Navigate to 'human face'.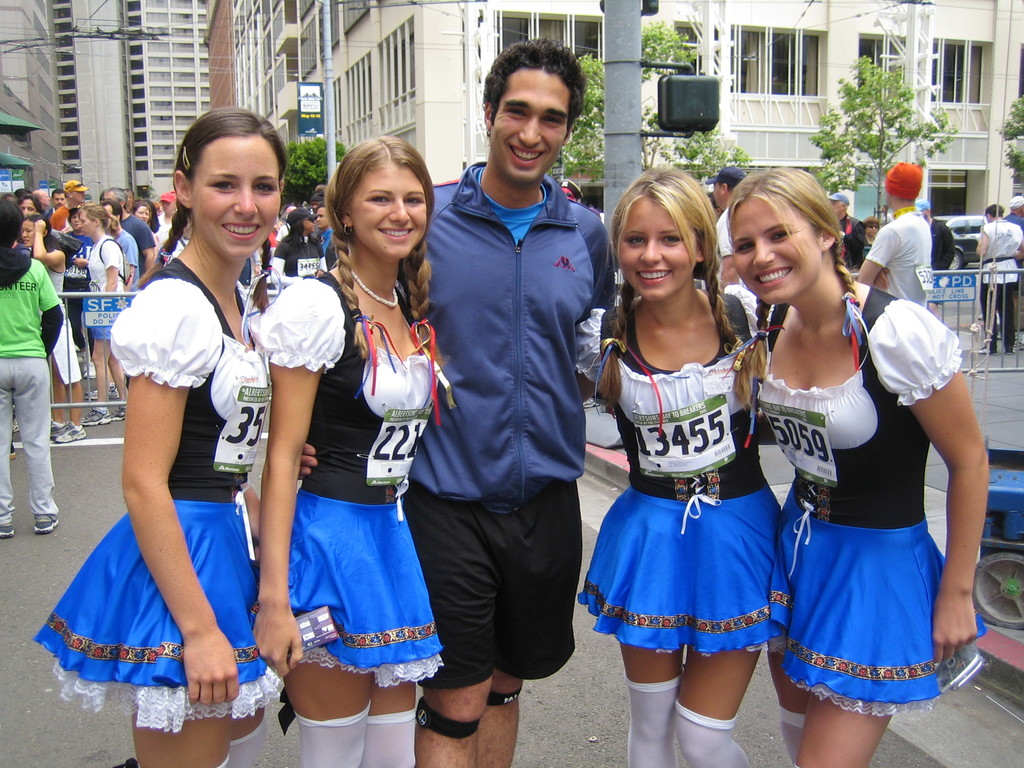
Navigation target: locate(20, 198, 35, 216).
